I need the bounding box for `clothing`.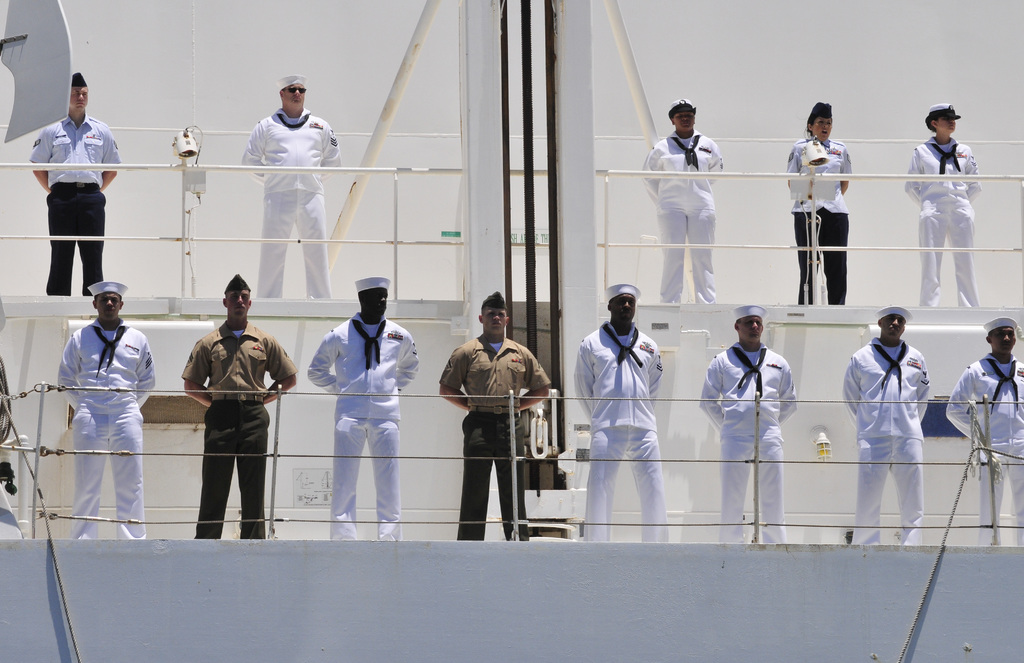
Here it is: {"left": 840, "top": 332, "right": 931, "bottom": 545}.
